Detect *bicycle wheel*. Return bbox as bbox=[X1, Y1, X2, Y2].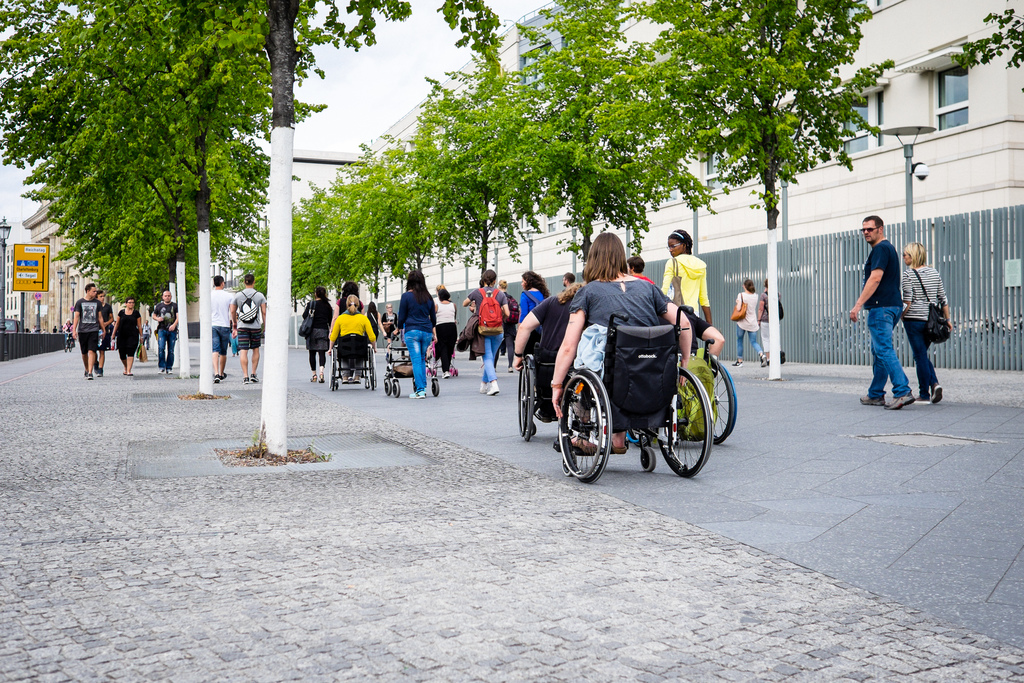
bbox=[63, 340, 66, 353].
